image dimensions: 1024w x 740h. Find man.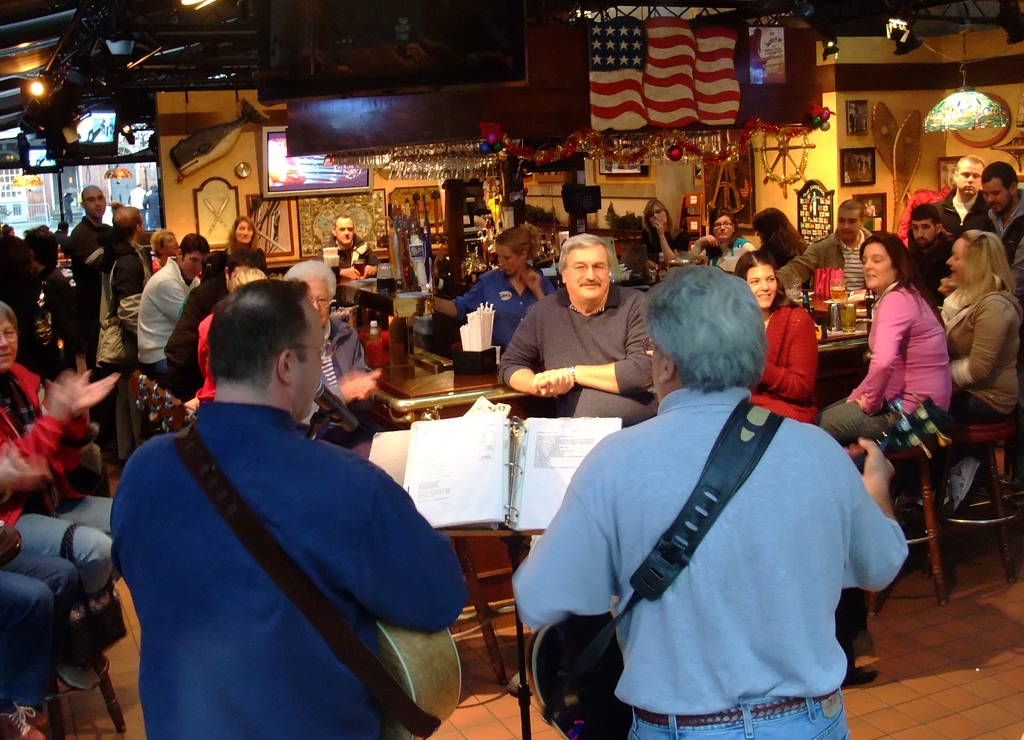
[left=512, top=264, right=909, bottom=739].
